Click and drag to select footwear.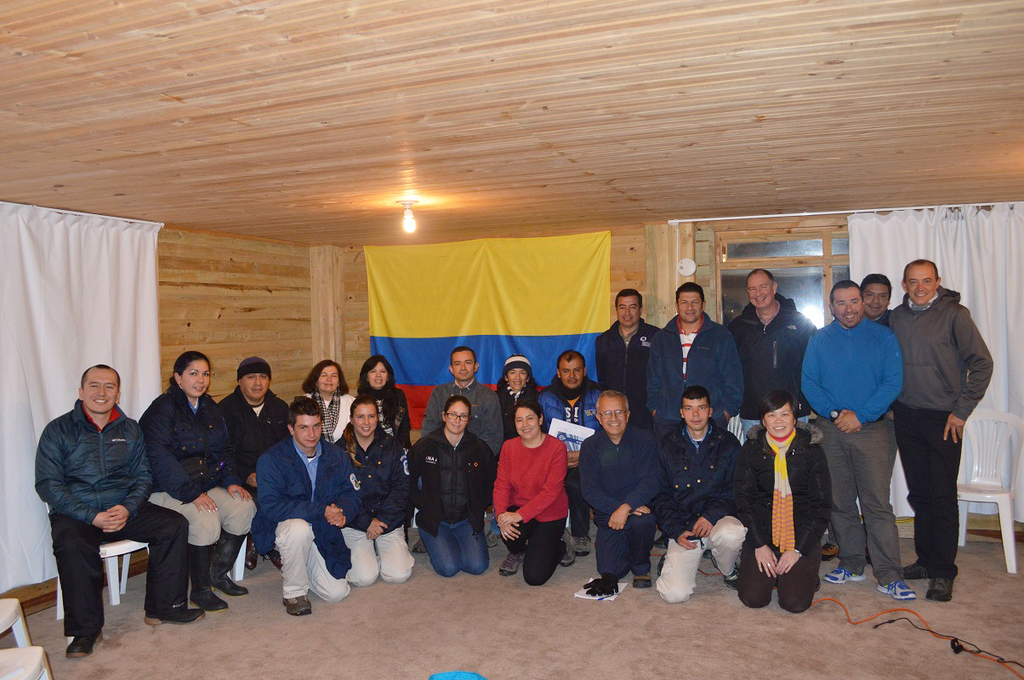
Selection: {"x1": 898, "y1": 557, "x2": 929, "y2": 582}.
